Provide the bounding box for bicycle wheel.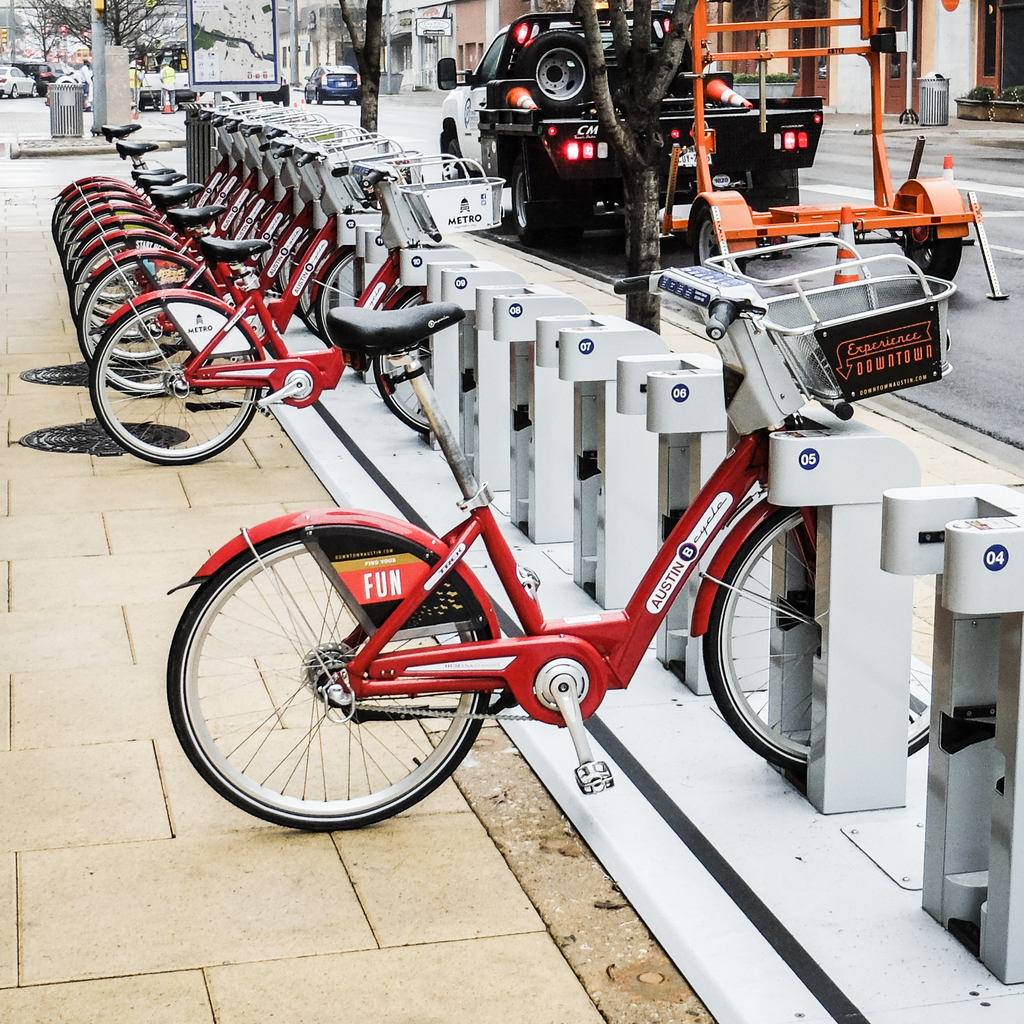
<bbox>711, 509, 926, 782</bbox>.
